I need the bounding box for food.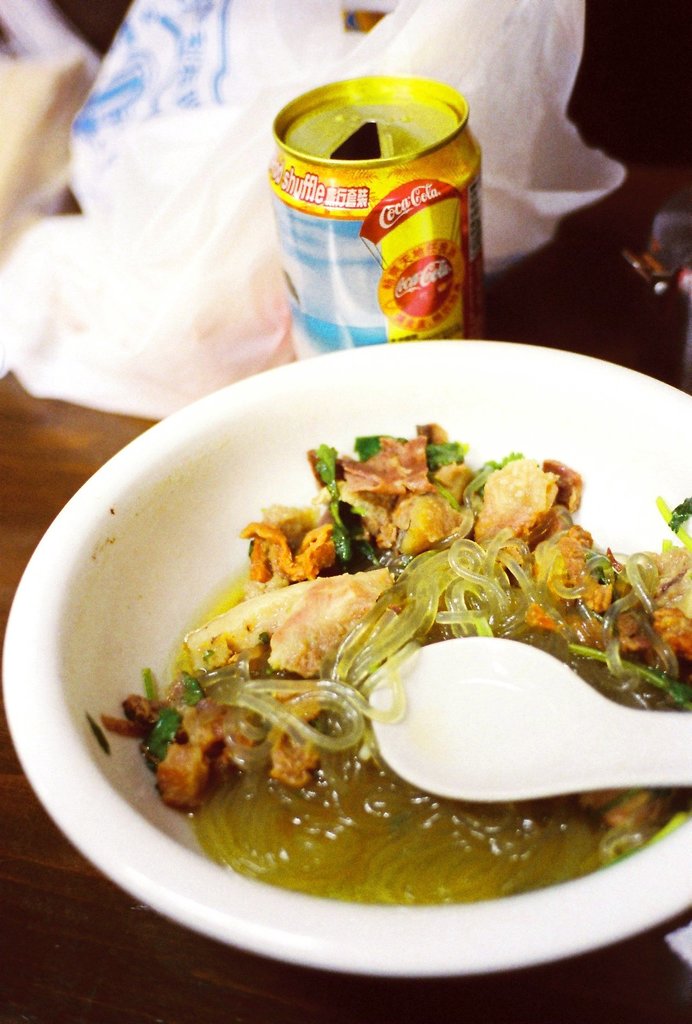
Here it is: x1=115, y1=353, x2=677, y2=937.
